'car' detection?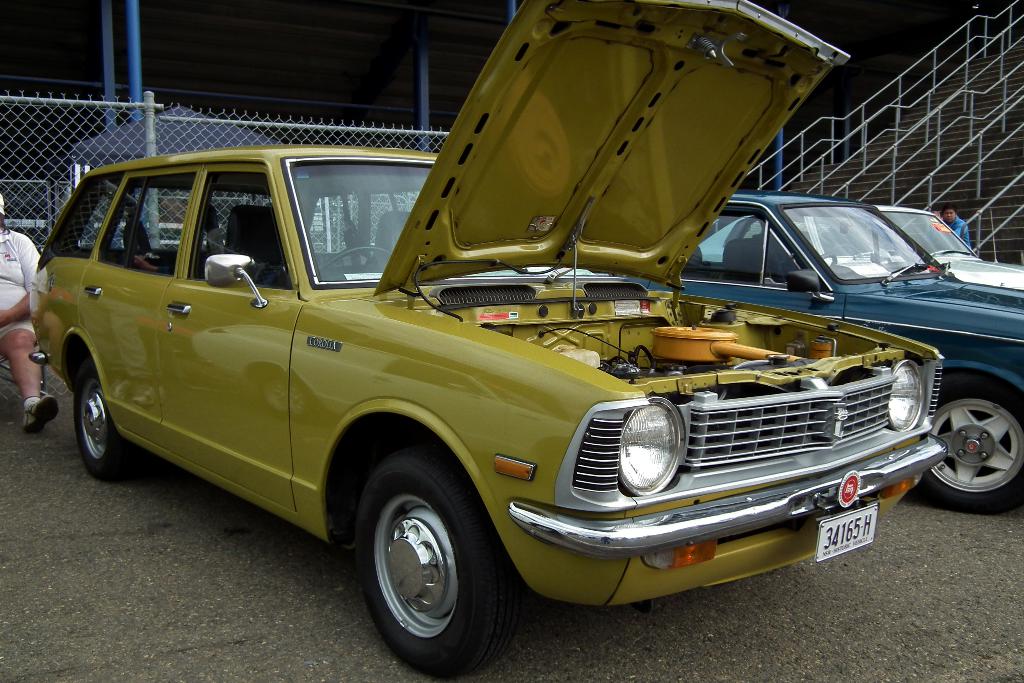
left=40, top=21, right=920, bottom=661
